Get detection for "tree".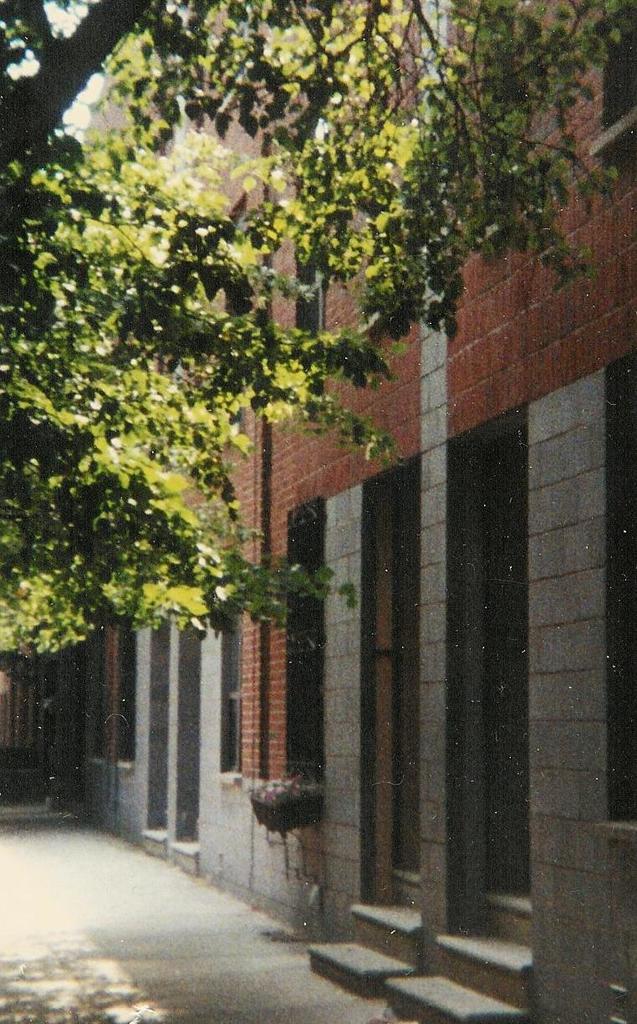
Detection: (x1=0, y1=0, x2=636, y2=653).
